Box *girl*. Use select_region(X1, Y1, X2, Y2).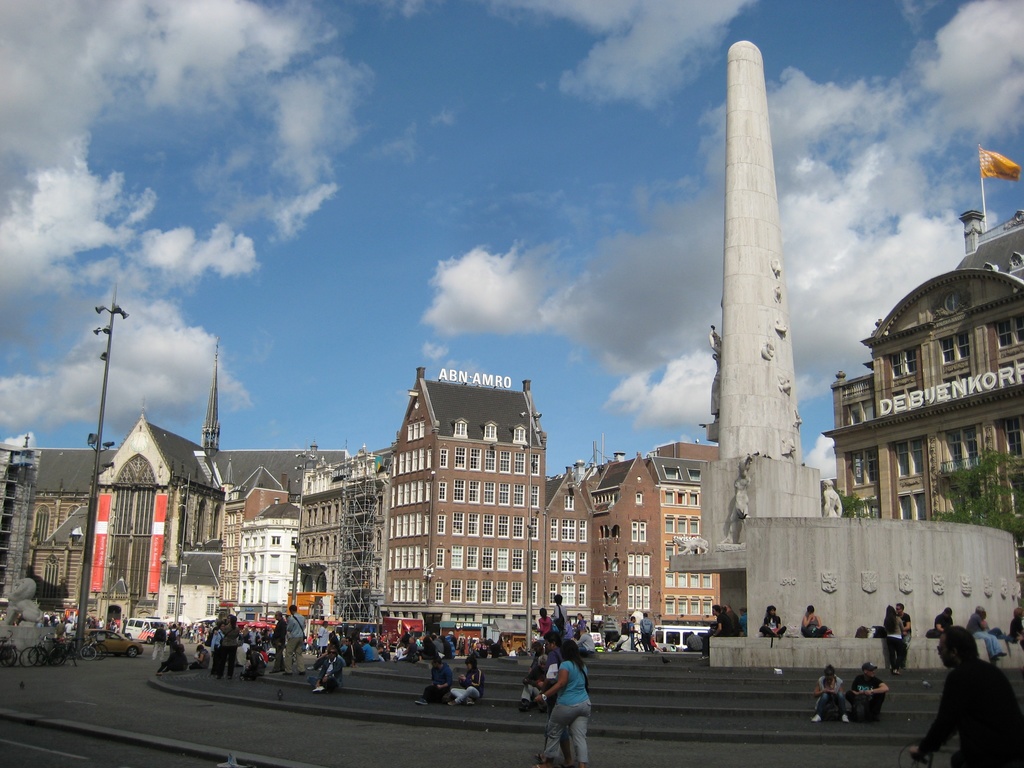
select_region(156, 640, 191, 675).
